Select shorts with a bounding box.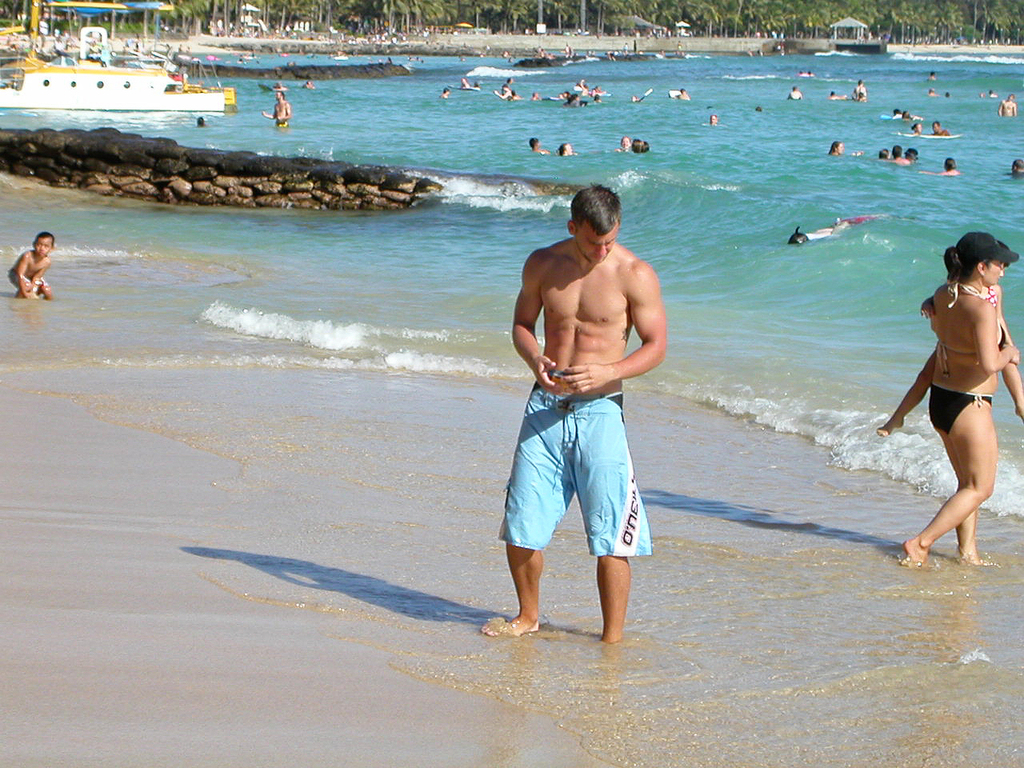
Rect(10, 269, 46, 294).
